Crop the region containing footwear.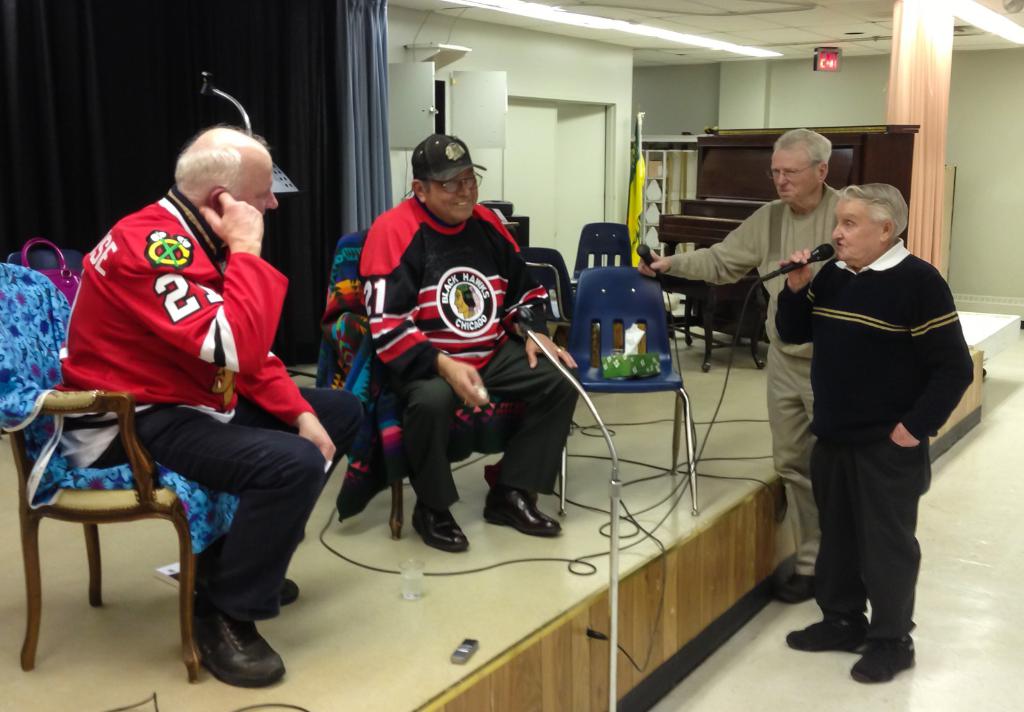
Crop region: <box>481,487,568,535</box>.
